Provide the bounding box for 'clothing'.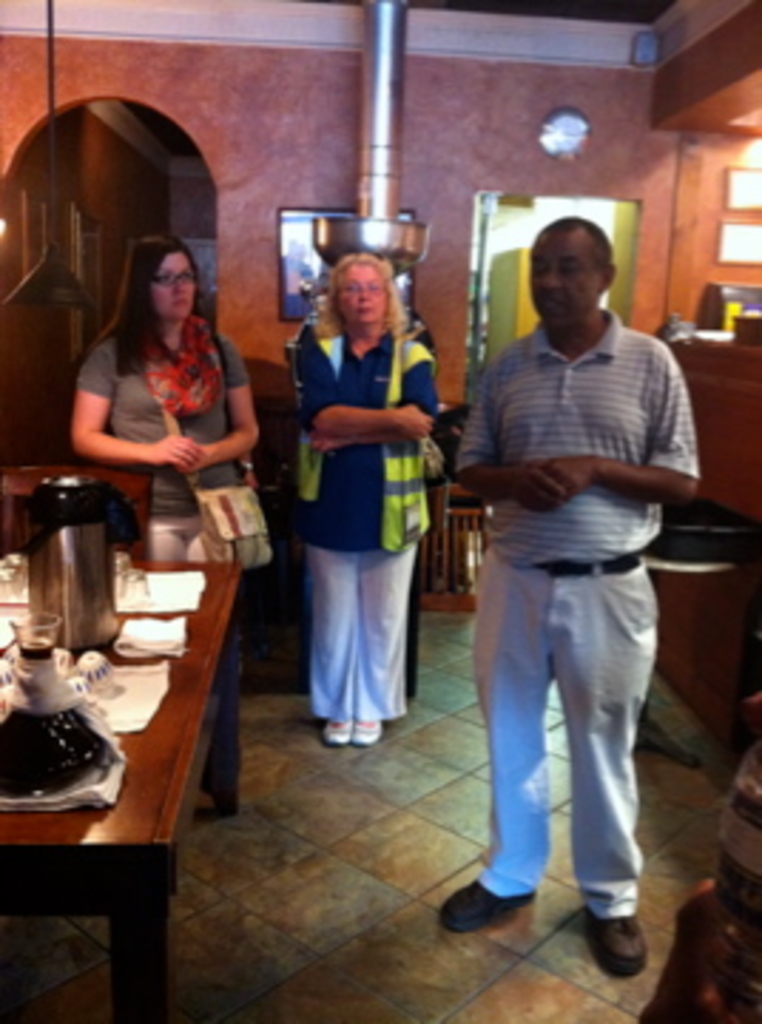
(left=293, top=327, right=435, bottom=731).
